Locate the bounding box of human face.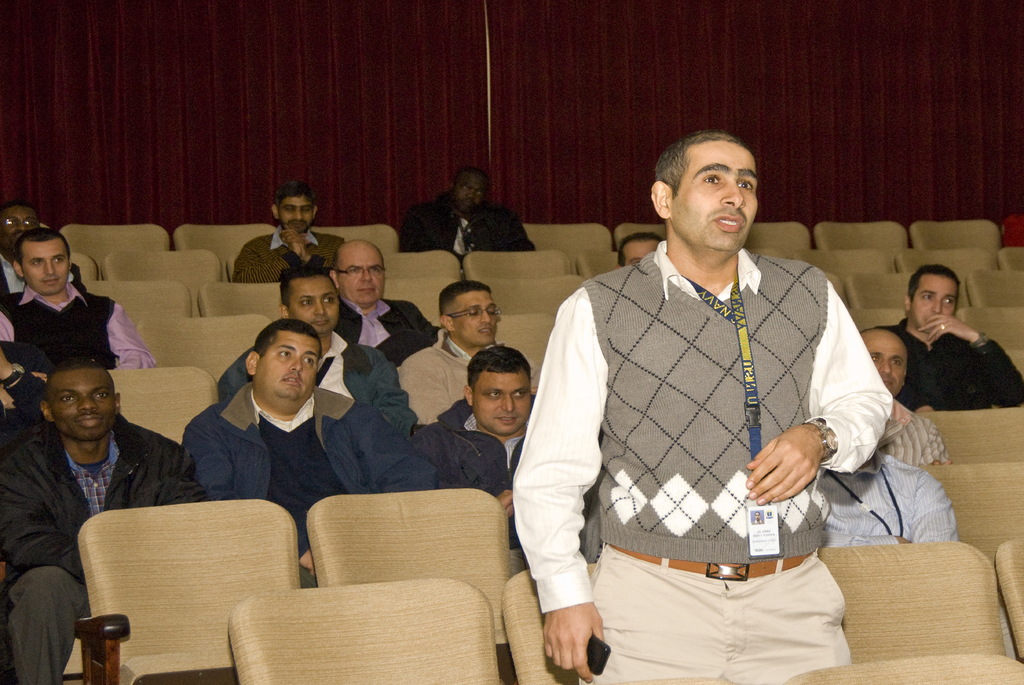
Bounding box: (0, 205, 35, 251).
